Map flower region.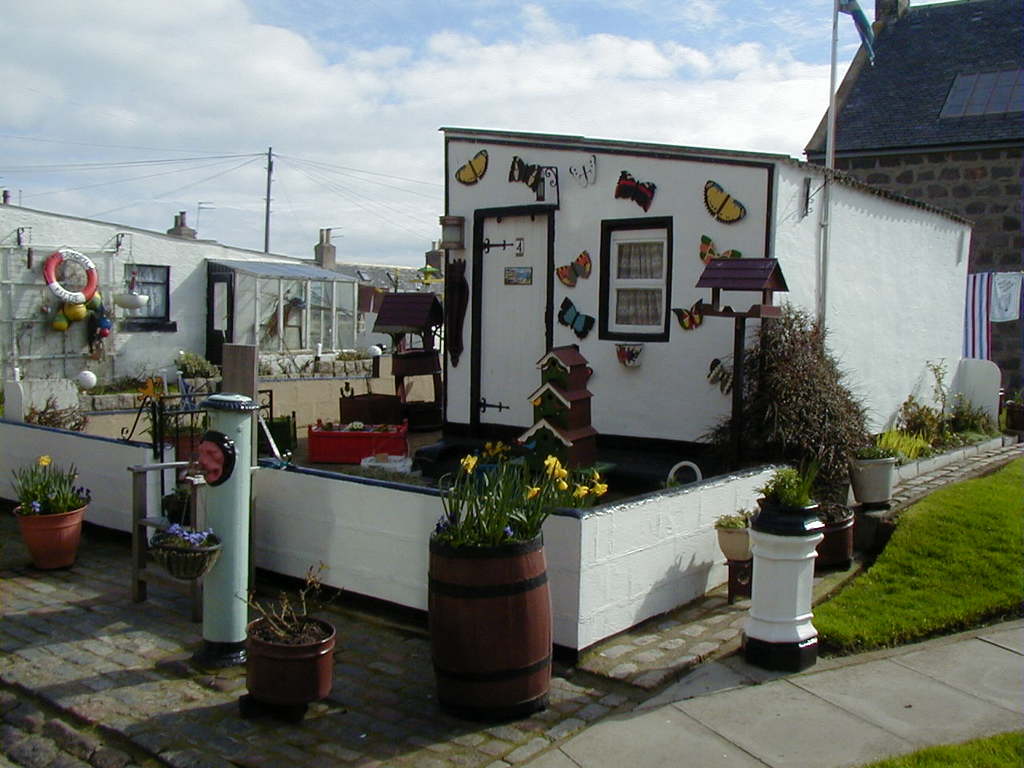
Mapped to (38,454,52,464).
